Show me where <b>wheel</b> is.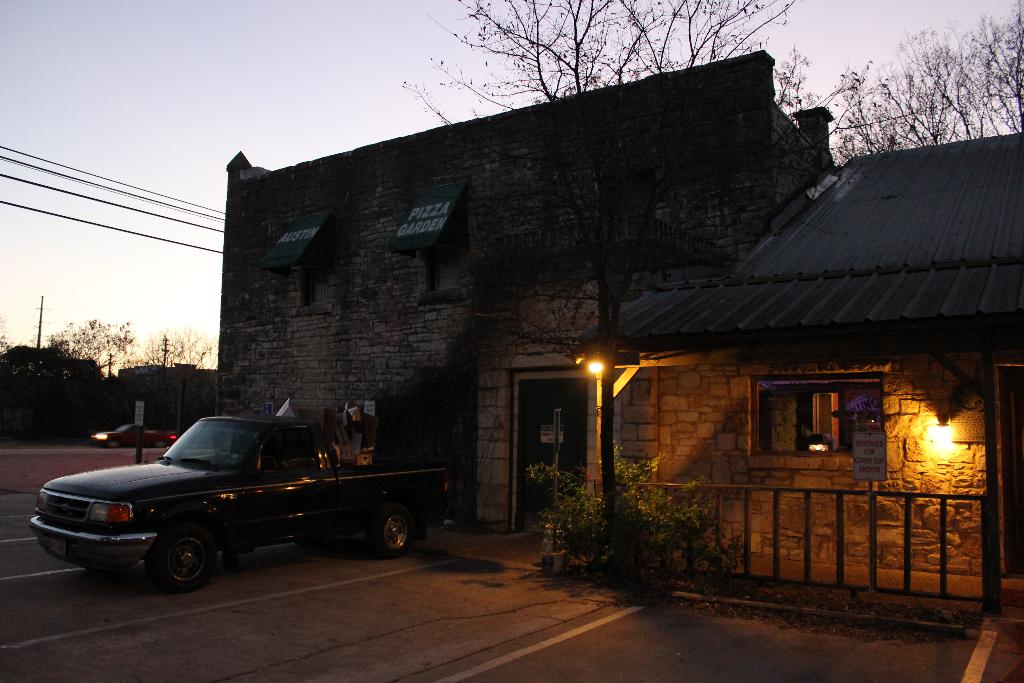
<b>wheel</b> is at [138,520,218,593].
